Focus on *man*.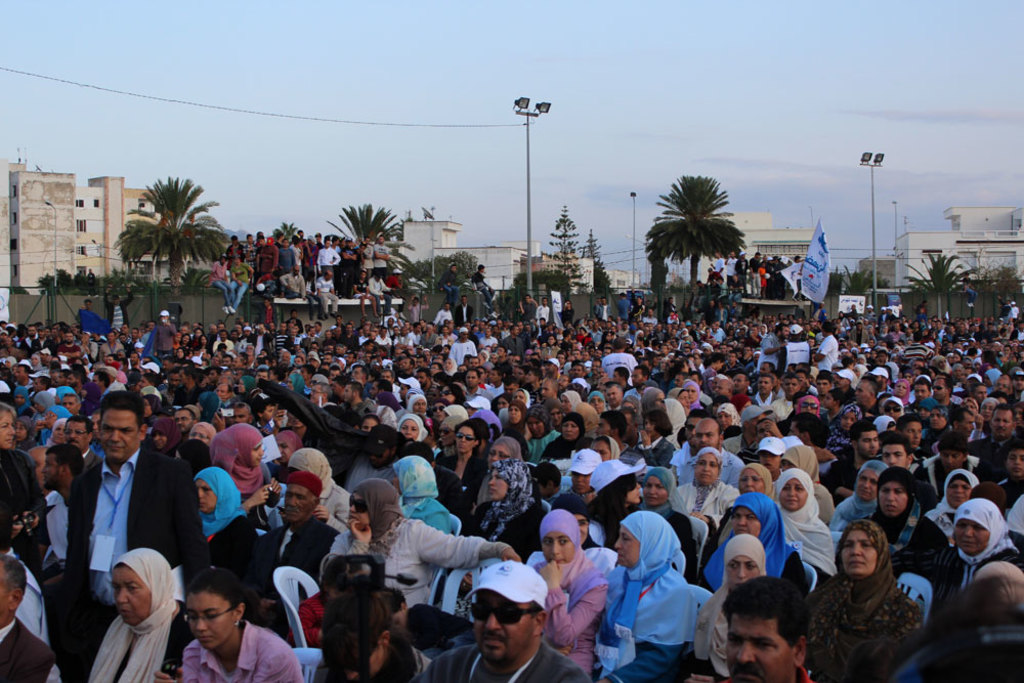
Focused at box(680, 415, 746, 487).
